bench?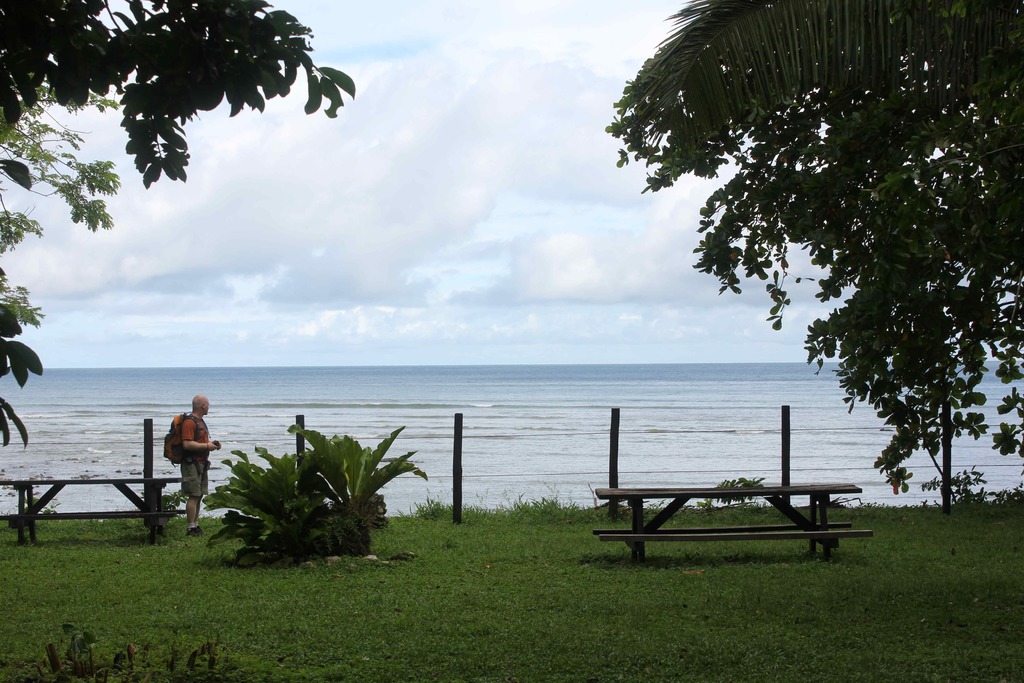
left=613, top=451, right=857, bottom=561
